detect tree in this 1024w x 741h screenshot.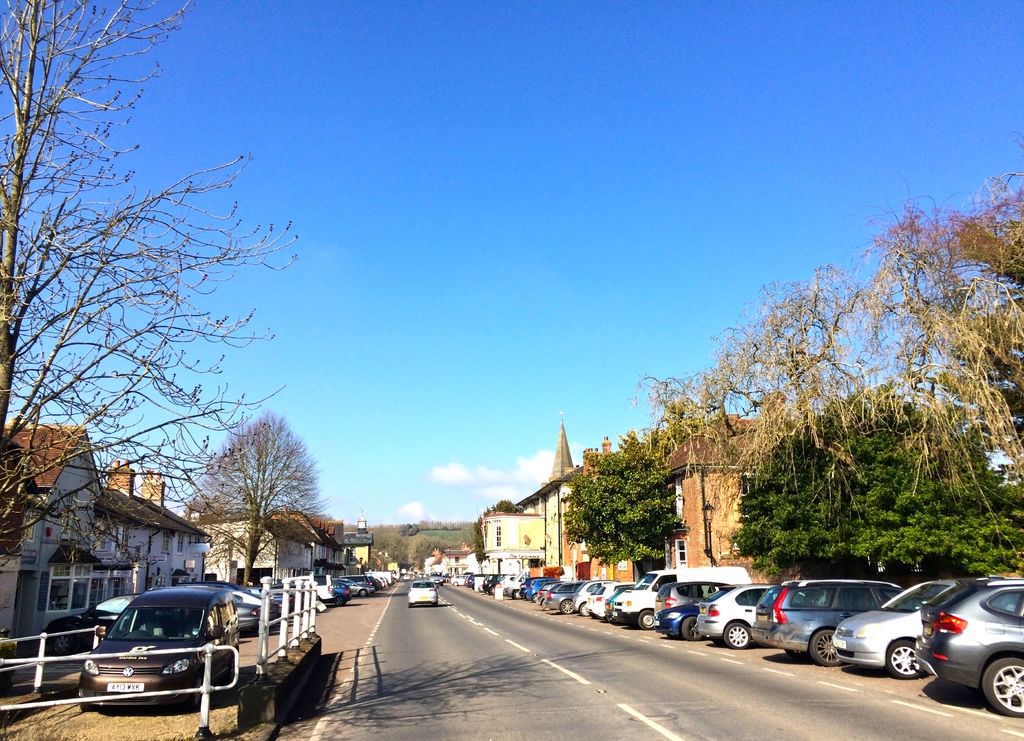
Detection: rect(721, 377, 1023, 620).
